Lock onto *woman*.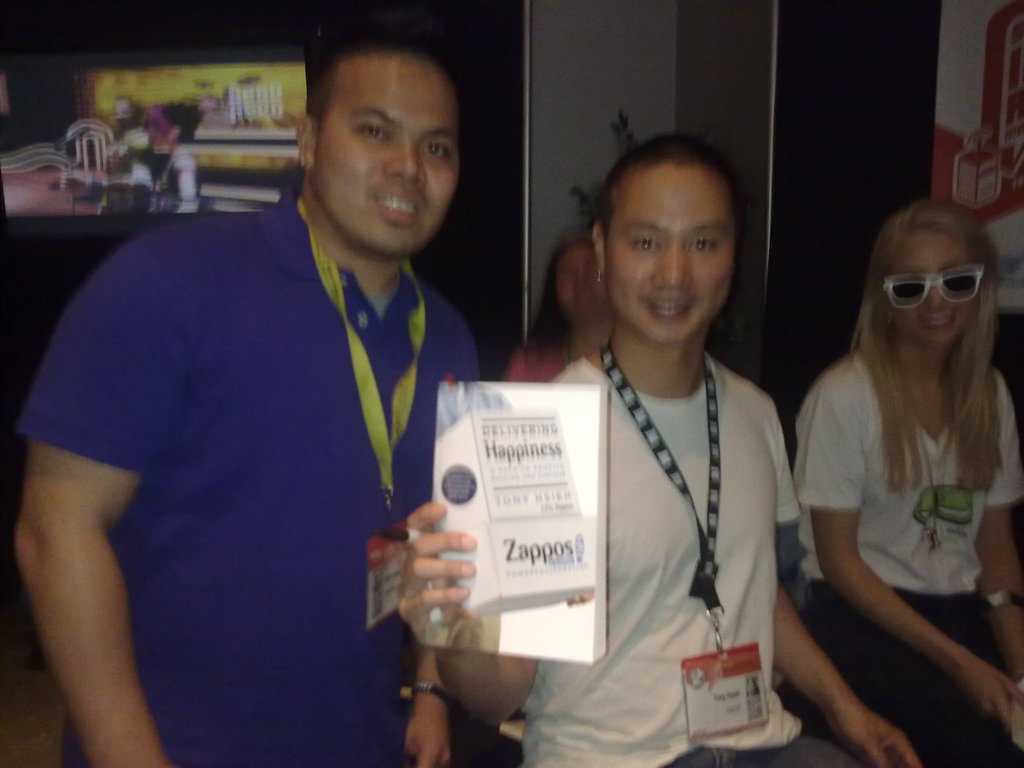
Locked: select_region(788, 196, 1023, 767).
